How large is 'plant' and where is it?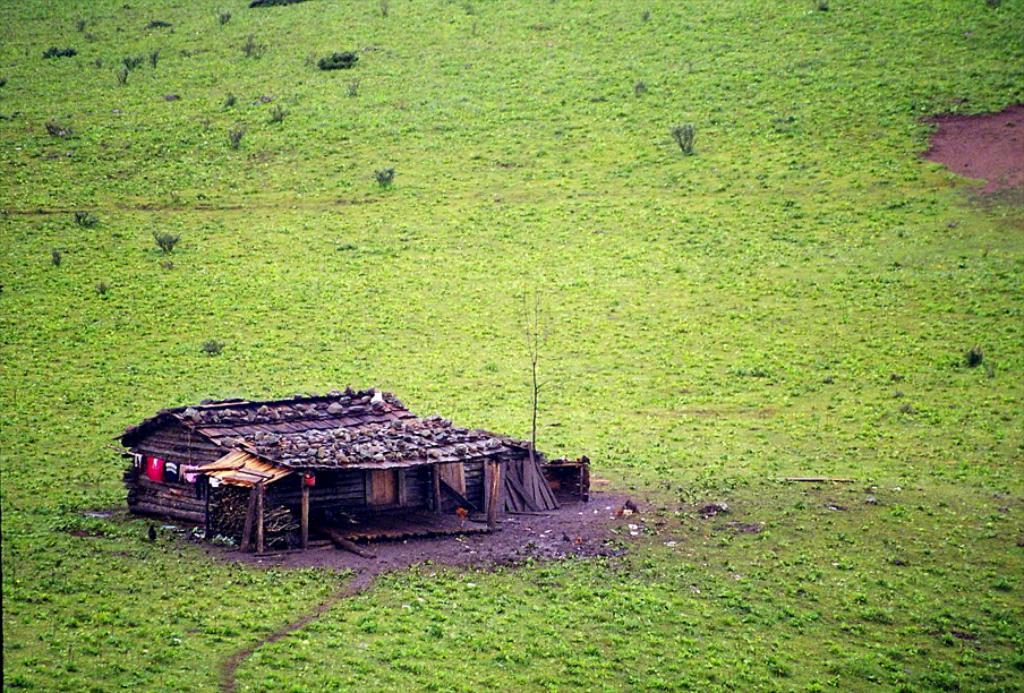
Bounding box: detection(673, 127, 698, 153).
